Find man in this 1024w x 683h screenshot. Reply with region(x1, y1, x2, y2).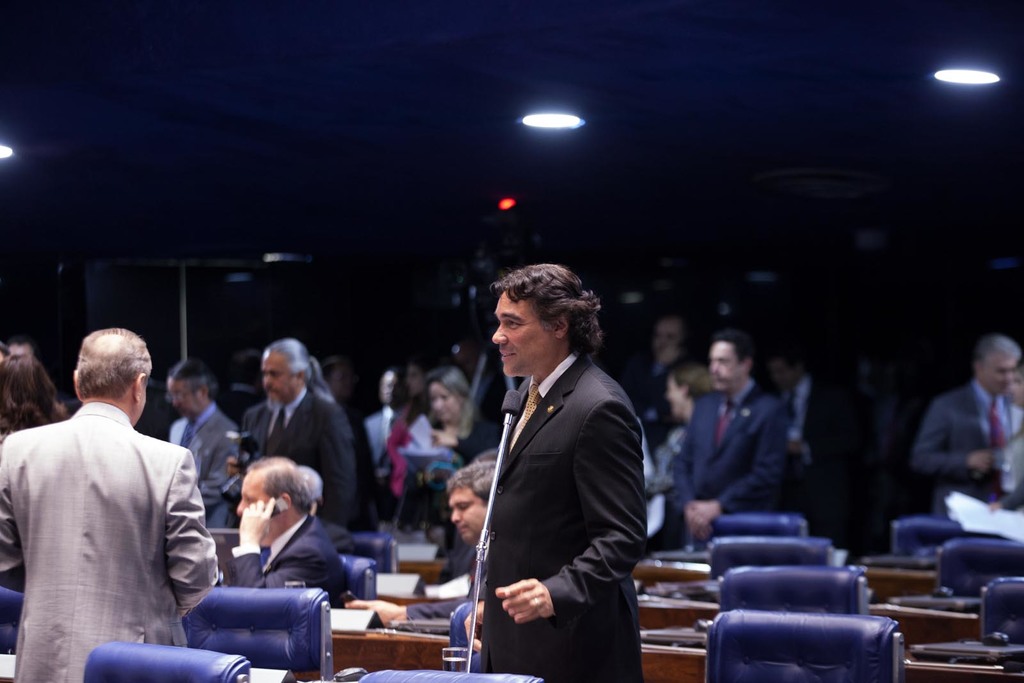
region(460, 259, 645, 682).
